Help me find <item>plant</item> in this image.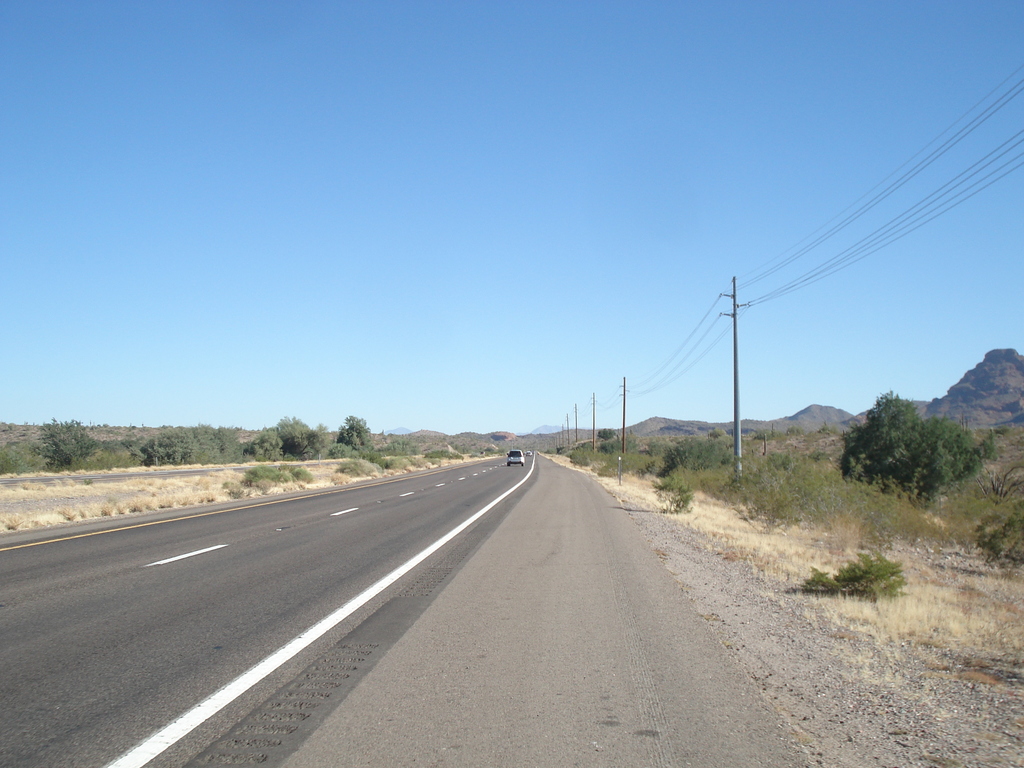
Found it: 778:547:904:607.
